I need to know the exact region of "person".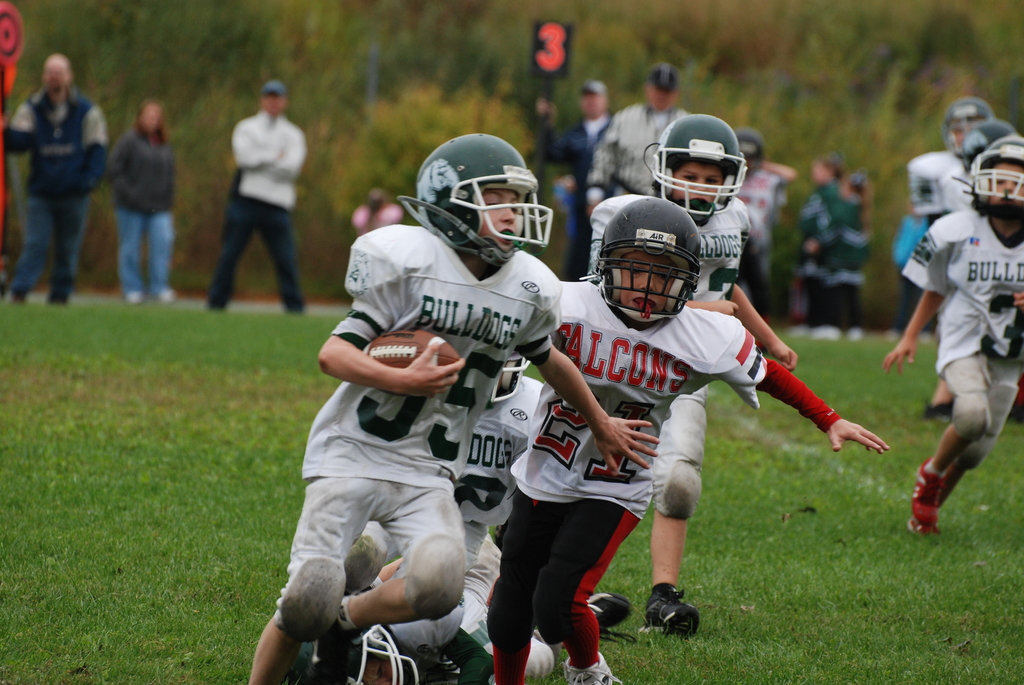
Region: crop(911, 100, 1002, 225).
